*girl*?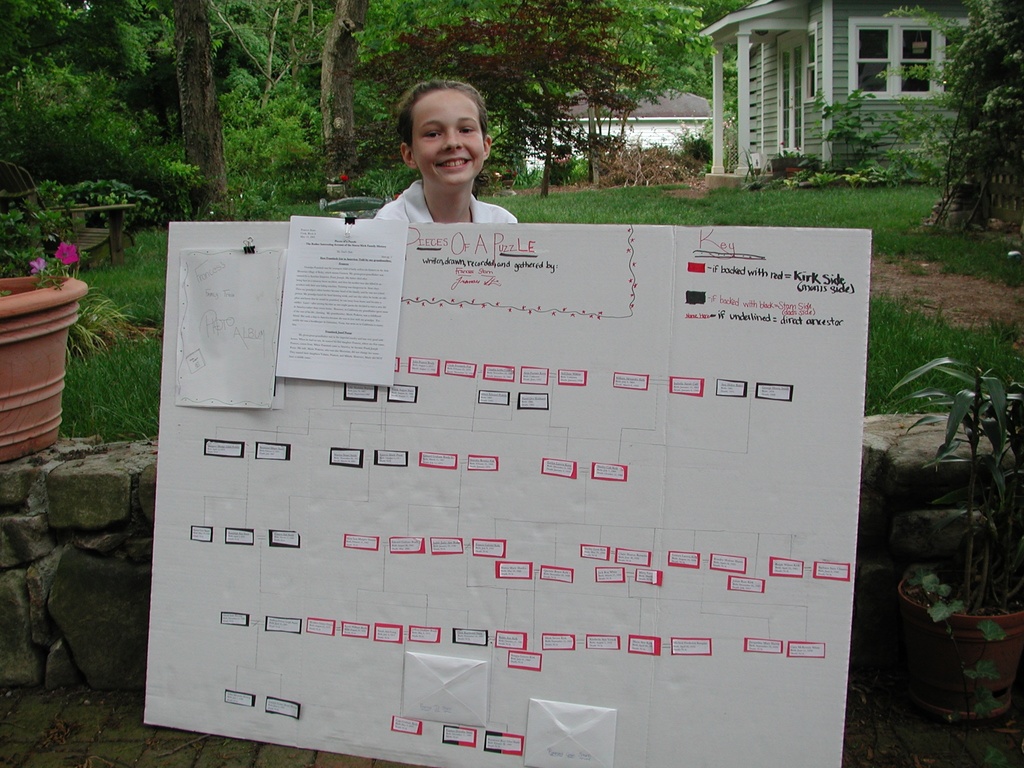
pyautogui.locateOnScreen(378, 80, 517, 225)
